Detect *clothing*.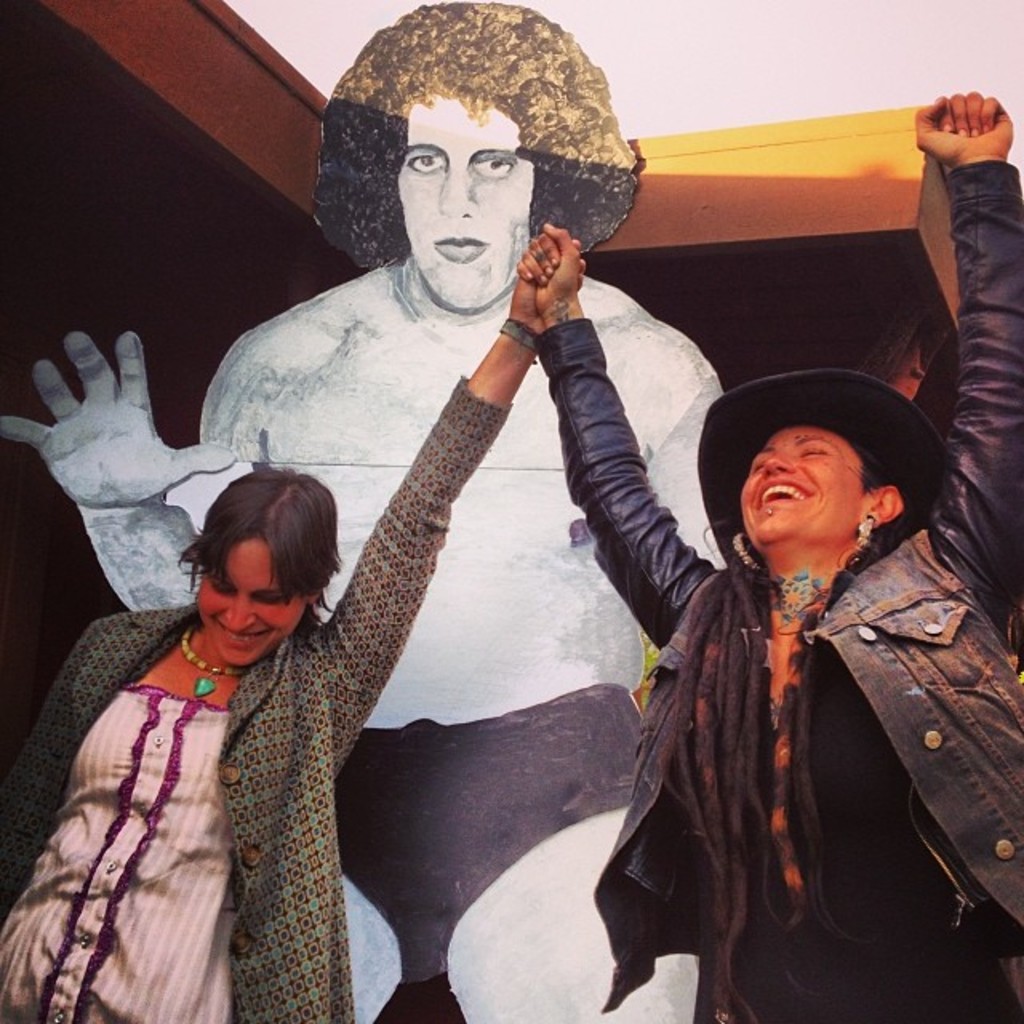
Detected at l=0, t=384, r=509, b=1022.
